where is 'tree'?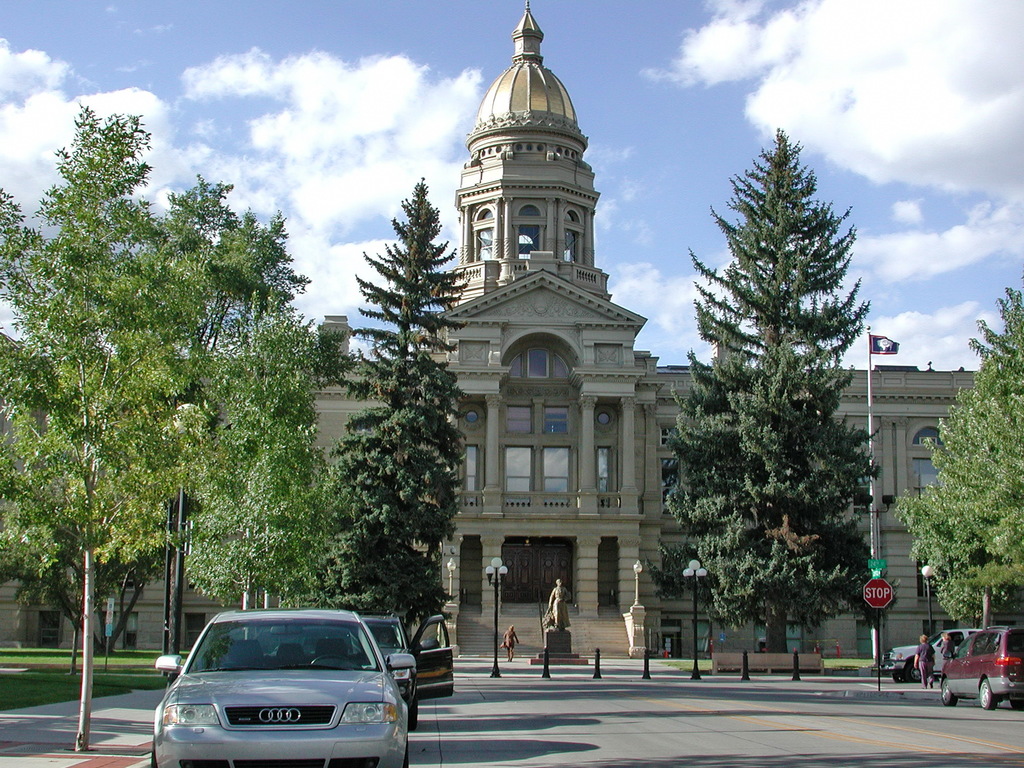
[x1=0, y1=98, x2=236, y2=755].
